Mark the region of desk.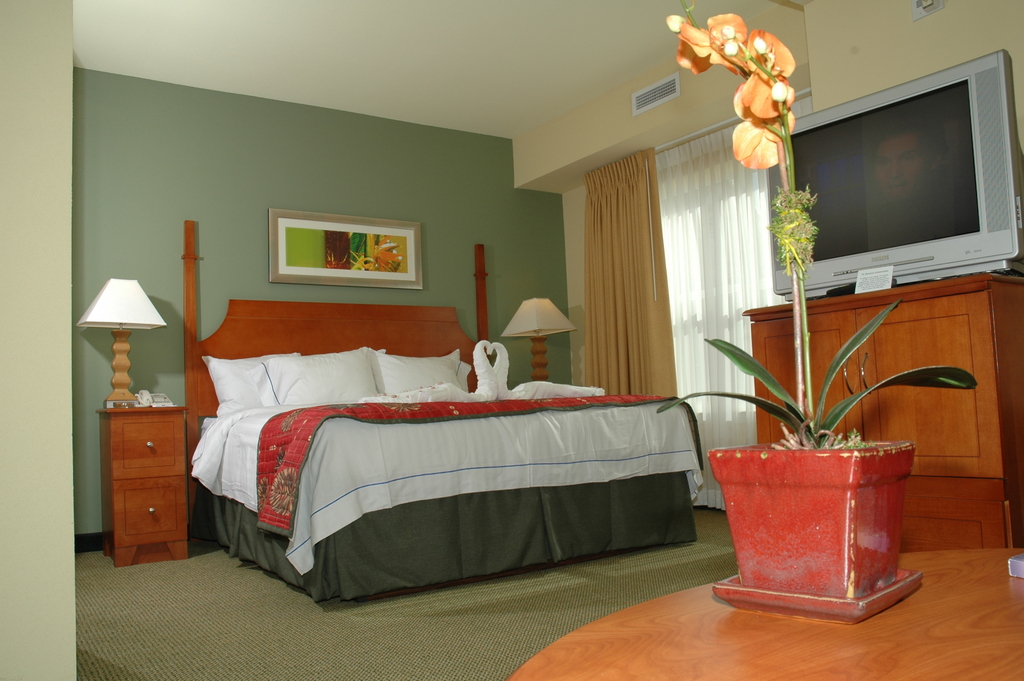
Region: locate(741, 268, 1023, 485).
